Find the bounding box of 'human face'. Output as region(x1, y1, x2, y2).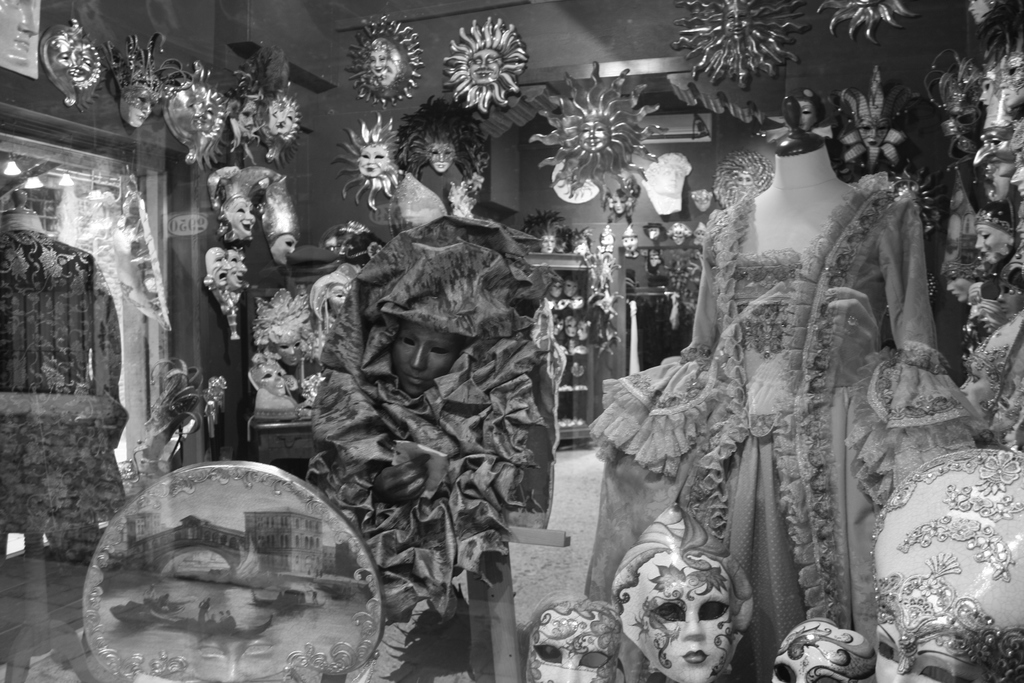
region(121, 89, 154, 128).
